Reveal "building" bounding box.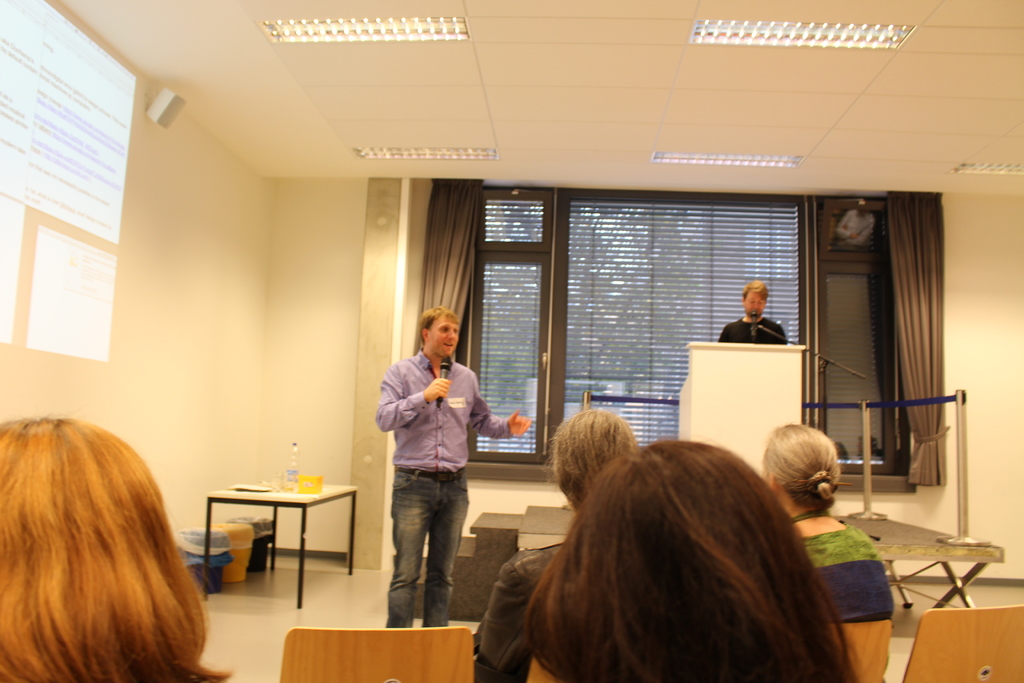
Revealed: x1=0, y1=0, x2=1023, y2=682.
